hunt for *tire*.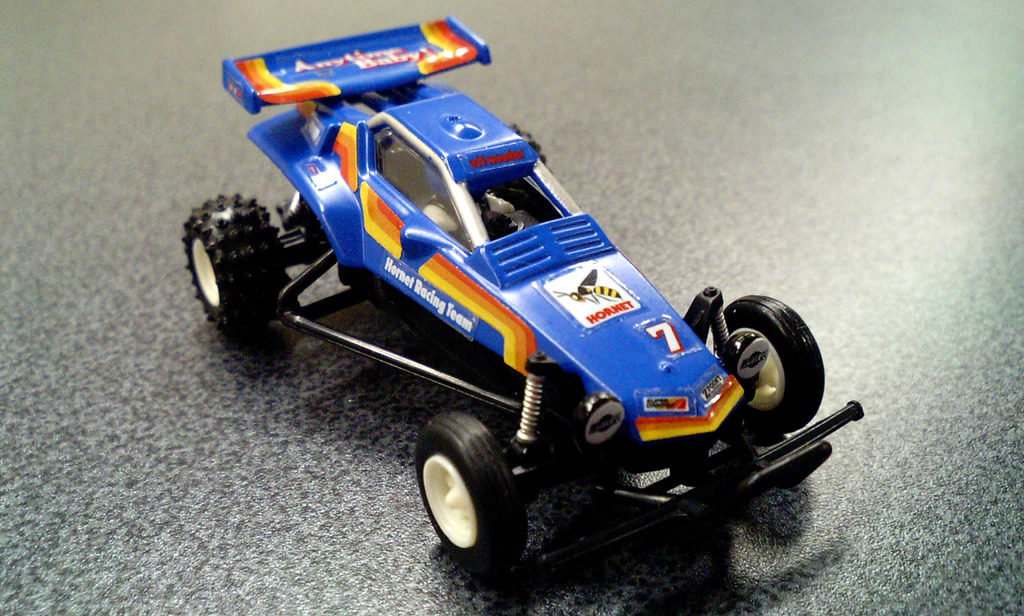
Hunted down at l=712, t=292, r=824, b=434.
